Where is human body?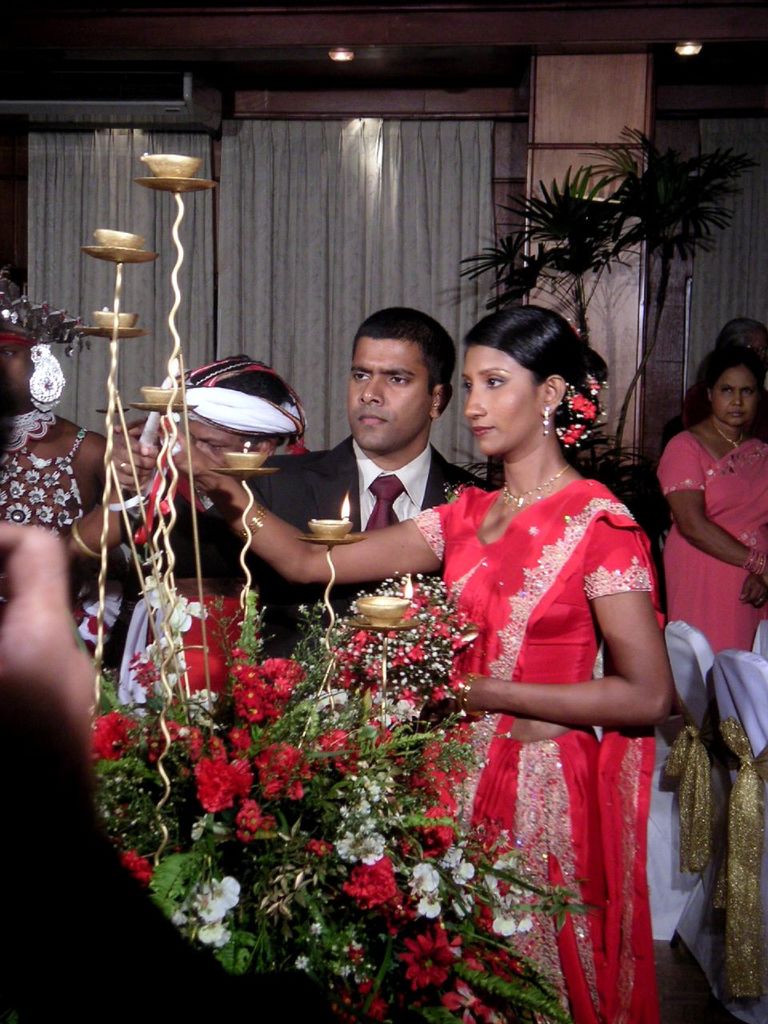
locate(662, 327, 767, 666).
